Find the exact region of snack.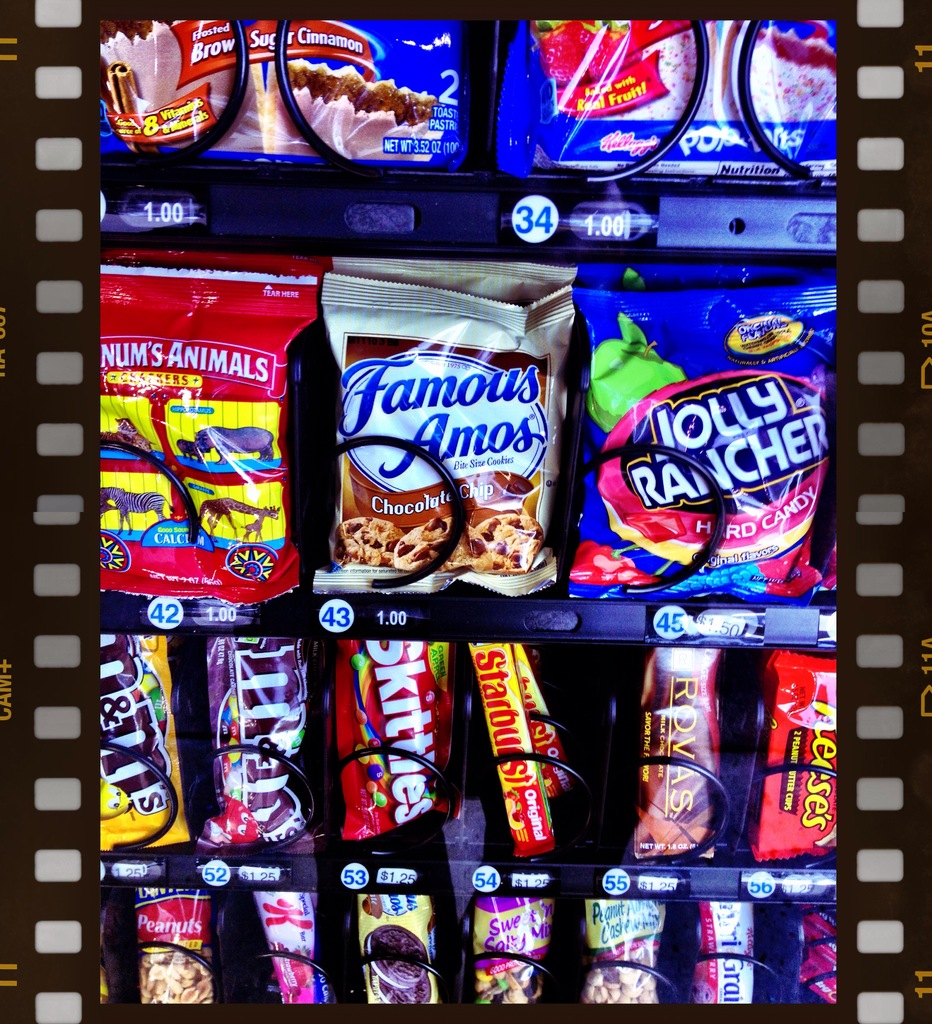
Exact region: {"x1": 356, "y1": 892, "x2": 444, "y2": 1004}.
